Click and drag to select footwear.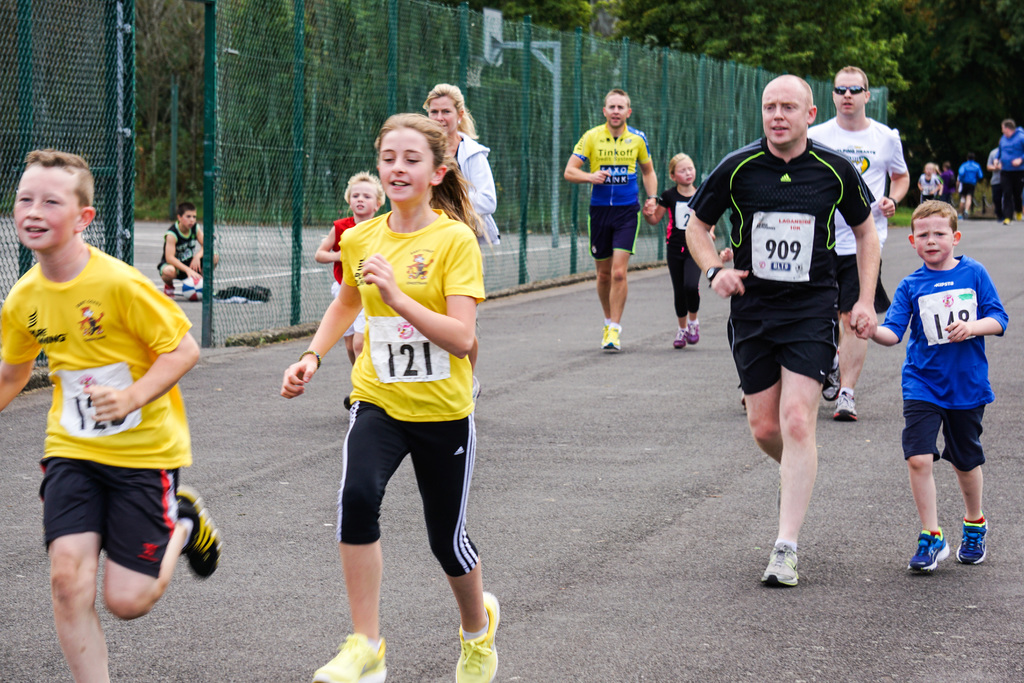
Selection: [left=765, top=541, right=805, bottom=586].
